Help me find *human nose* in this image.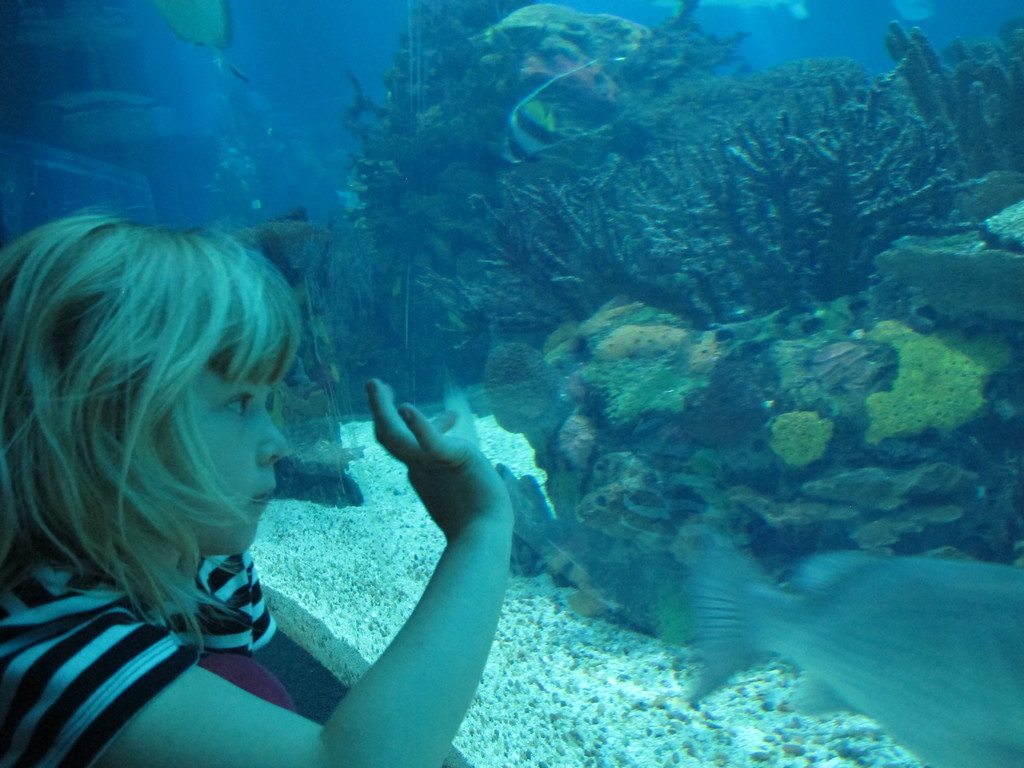
Found it: (left=259, top=407, right=291, bottom=464).
